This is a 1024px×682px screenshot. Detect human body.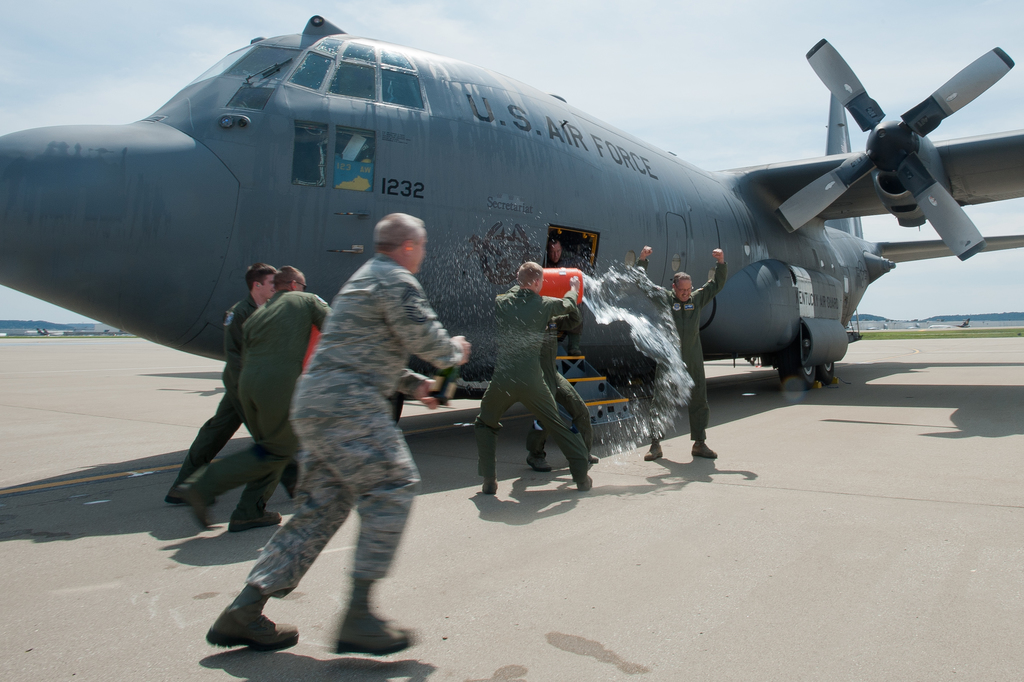
box(470, 261, 586, 496).
